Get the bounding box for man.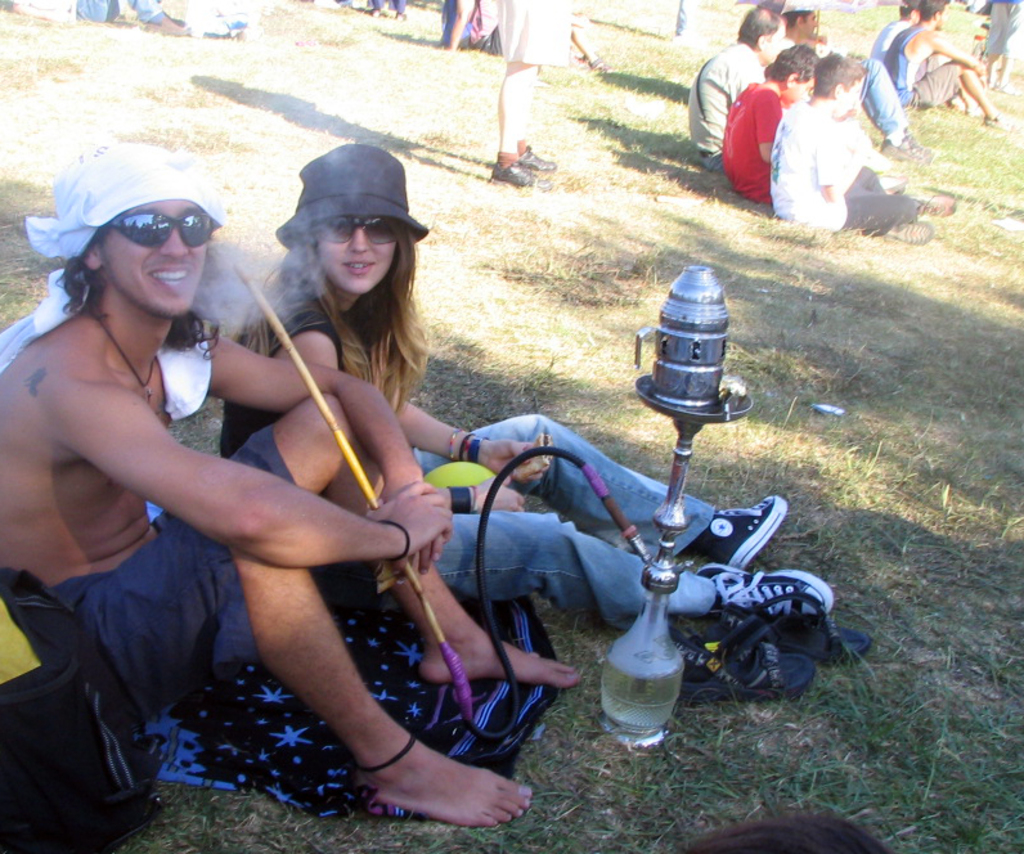
893:1:1002:123.
